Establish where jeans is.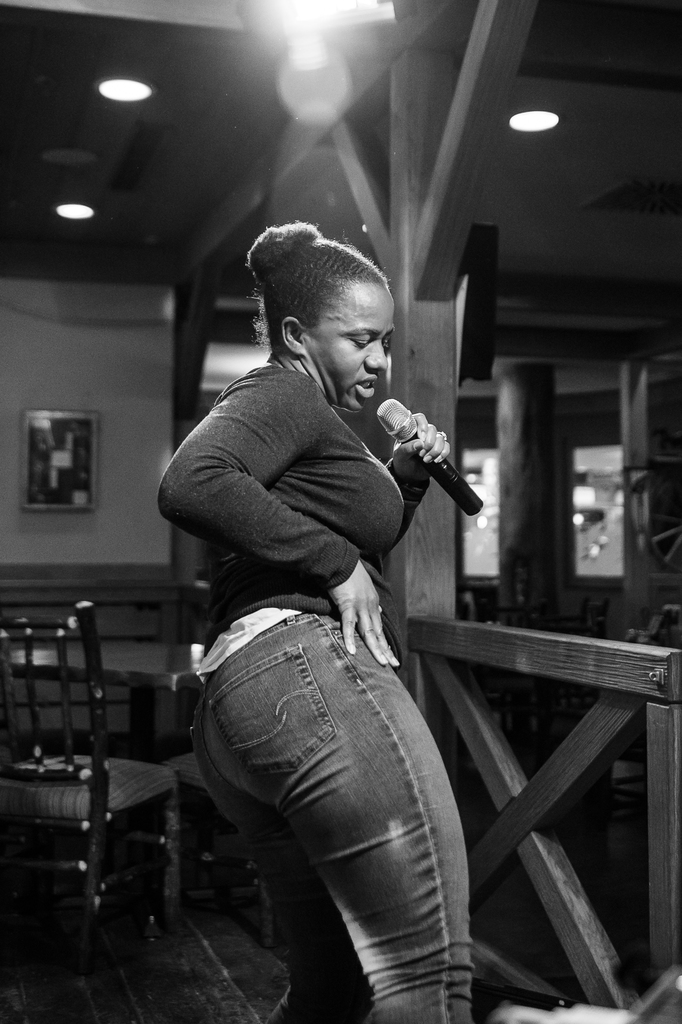
Established at (197, 601, 475, 1008).
